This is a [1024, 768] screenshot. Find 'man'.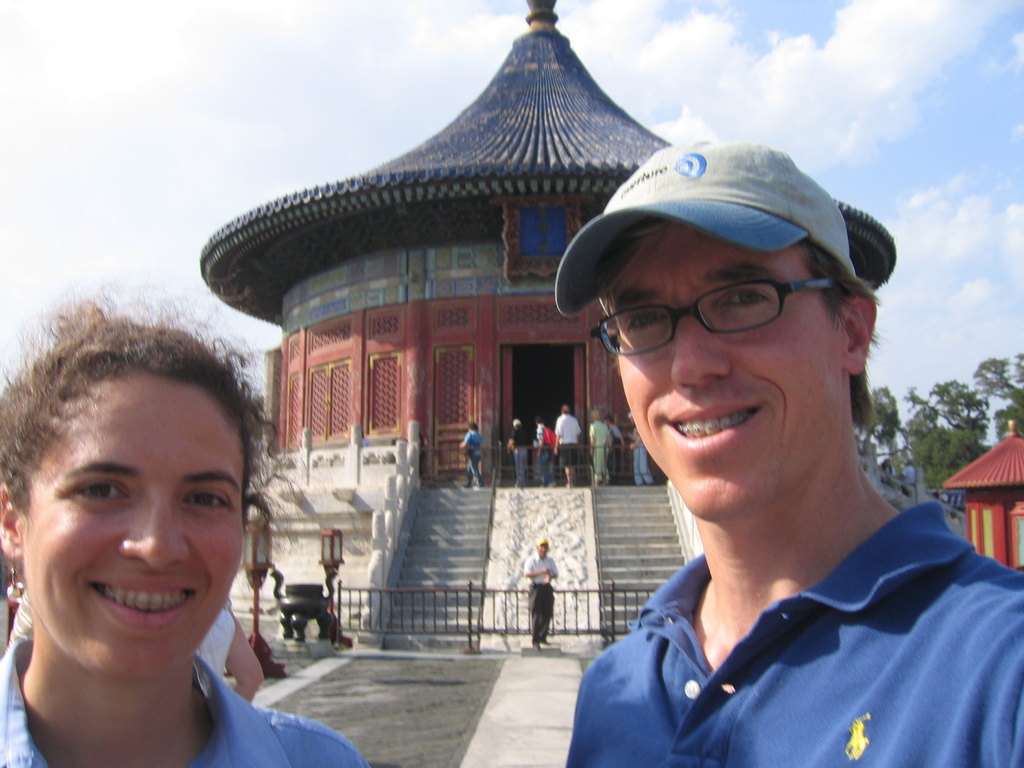
Bounding box: select_region(601, 410, 634, 487).
